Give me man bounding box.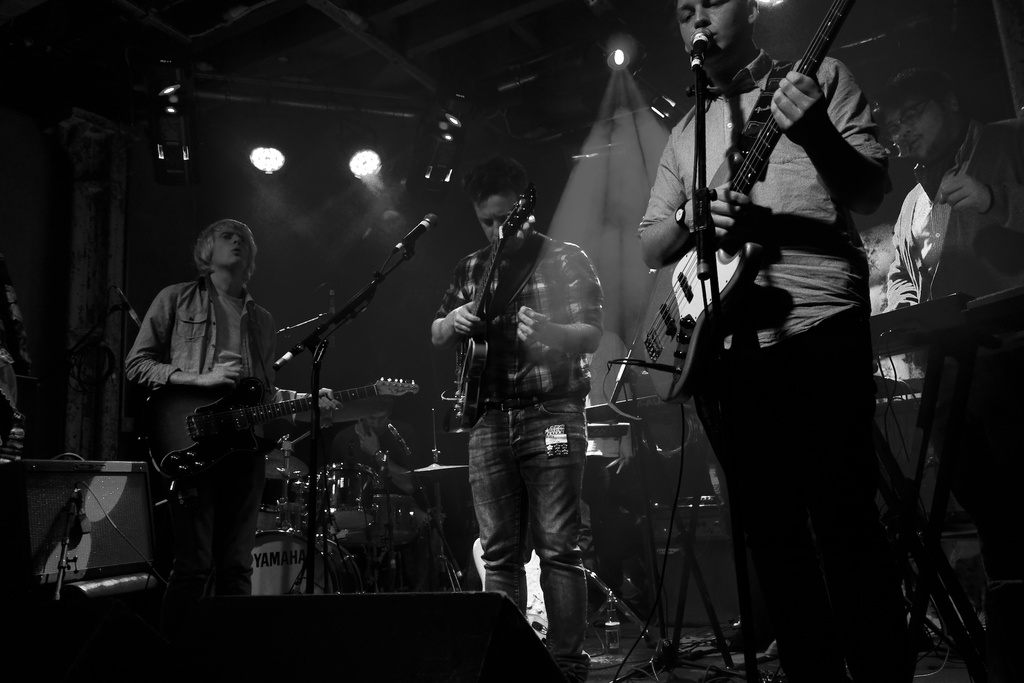
<box>636,0,886,682</box>.
